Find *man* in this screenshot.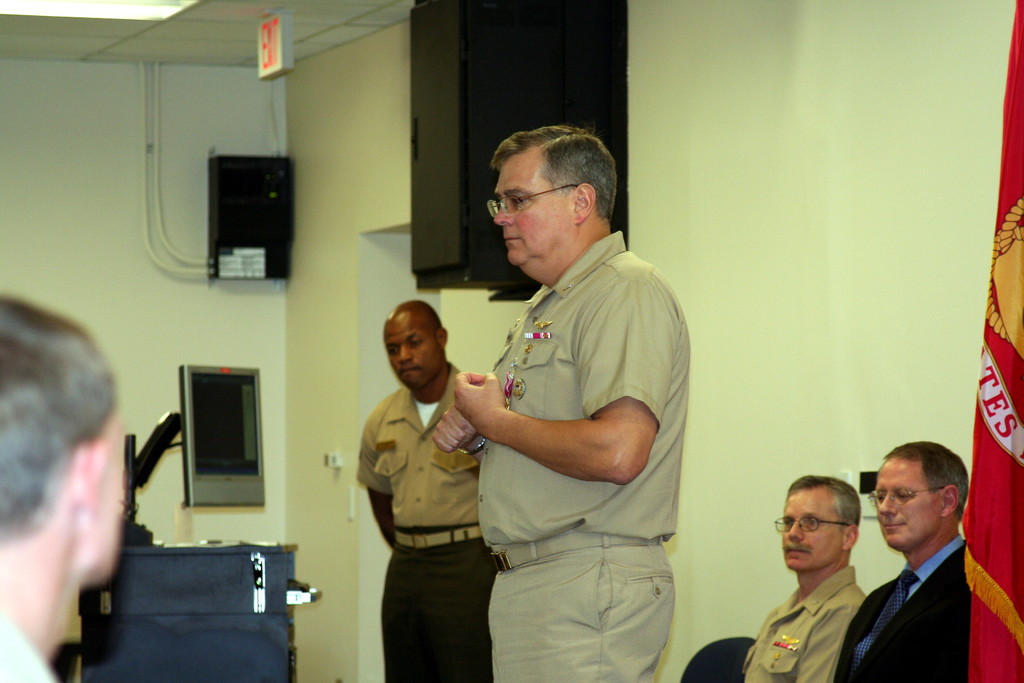
The bounding box for *man* is 0, 299, 124, 682.
